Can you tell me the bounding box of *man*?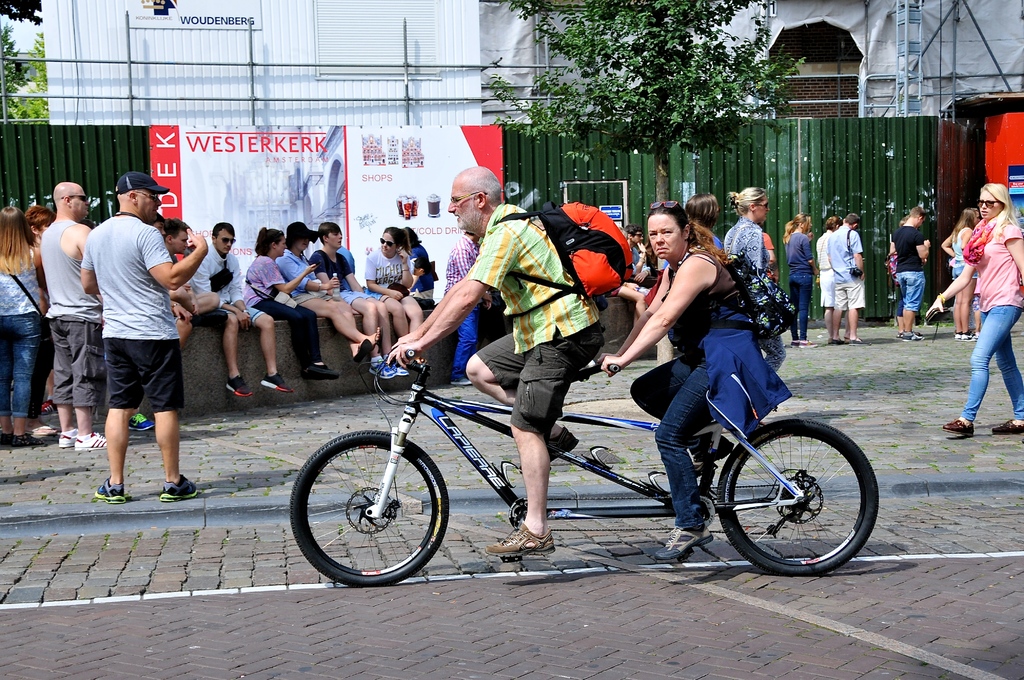
pyautogui.locateOnScreen(193, 222, 291, 394).
